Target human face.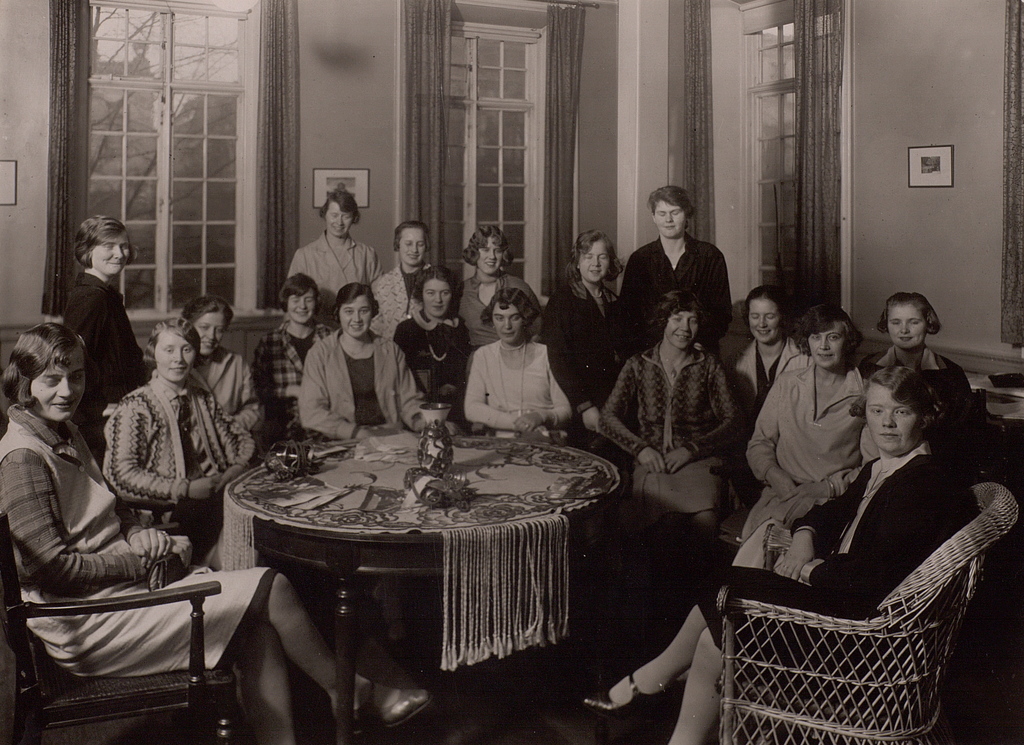
Target region: box(398, 229, 425, 268).
